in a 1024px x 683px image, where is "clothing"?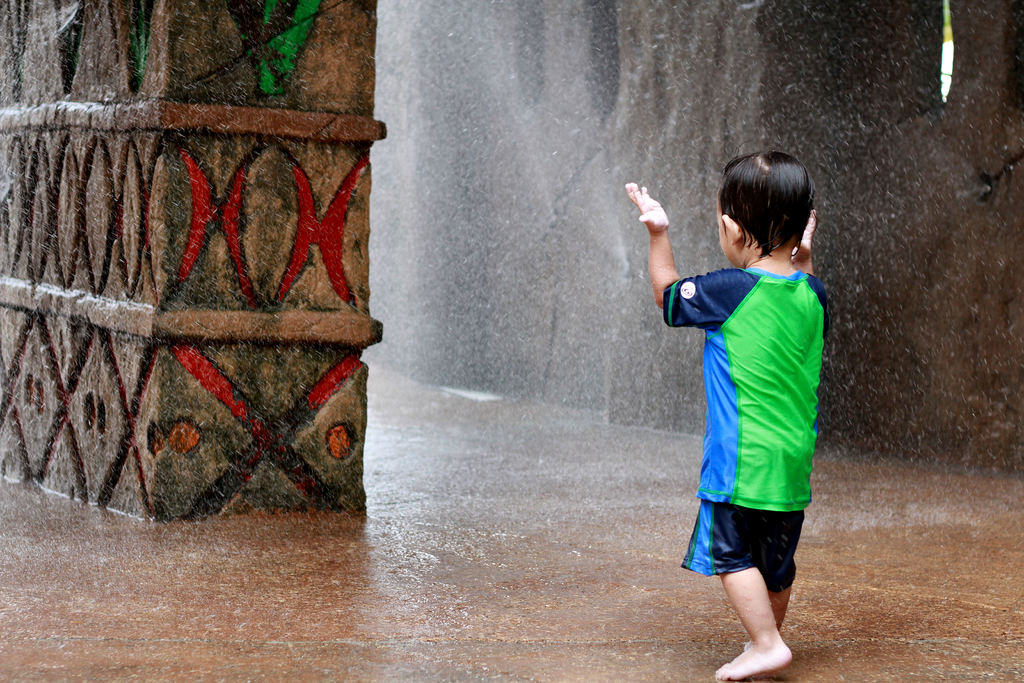
{"left": 666, "top": 261, "right": 828, "bottom": 579}.
